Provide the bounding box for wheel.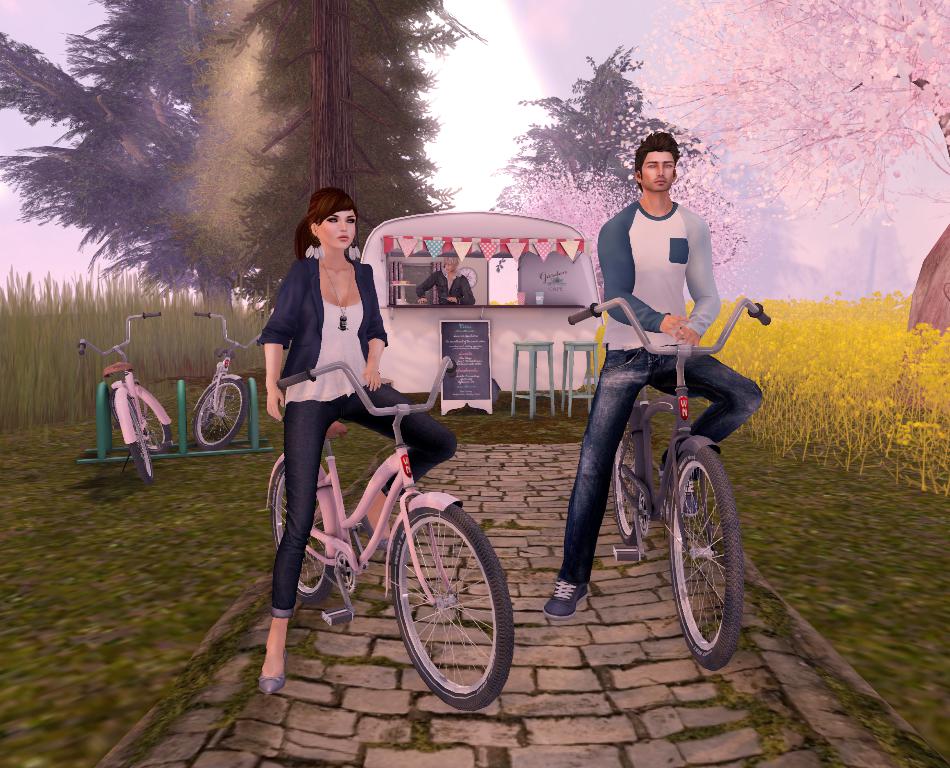
[x1=194, y1=381, x2=248, y2=453].
